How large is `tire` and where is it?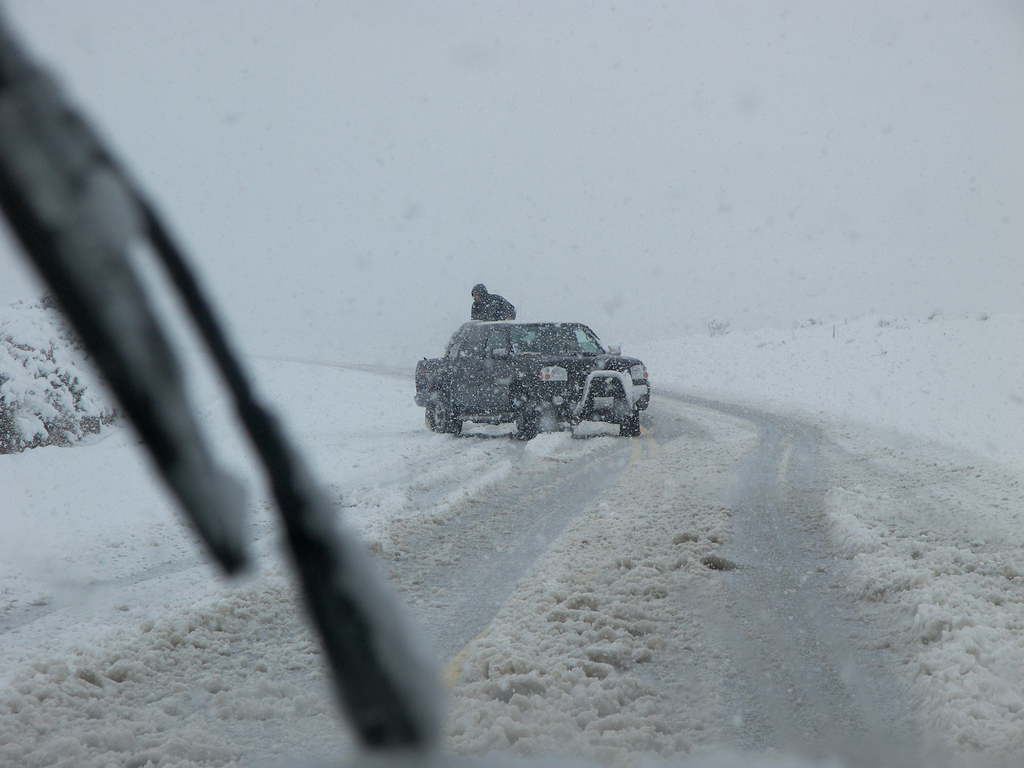
Bounding box: crop(516, 404, 535, 438).
